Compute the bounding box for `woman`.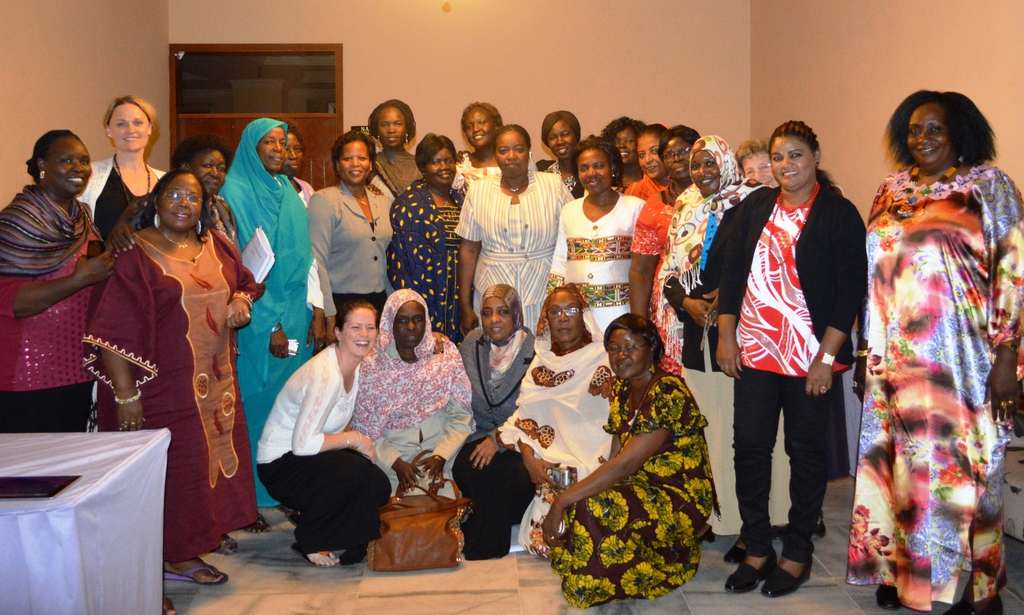
[649, 133, 795, 565].
